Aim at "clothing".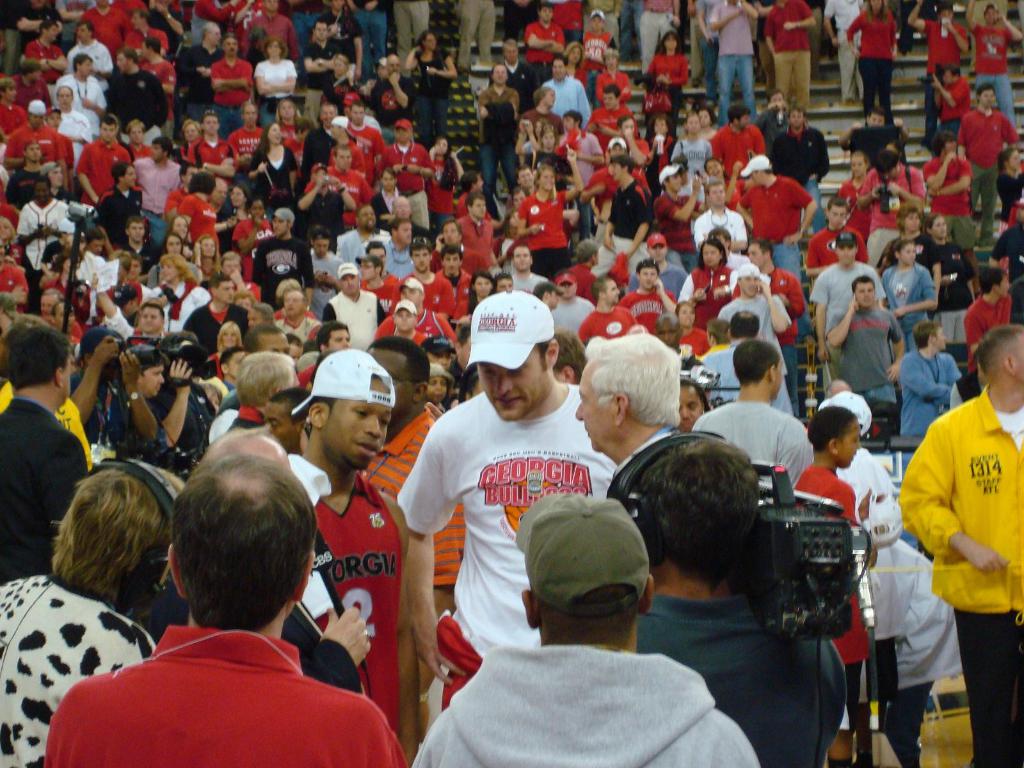
Aimed at <region>969, 21, 1018, 124</region>.
